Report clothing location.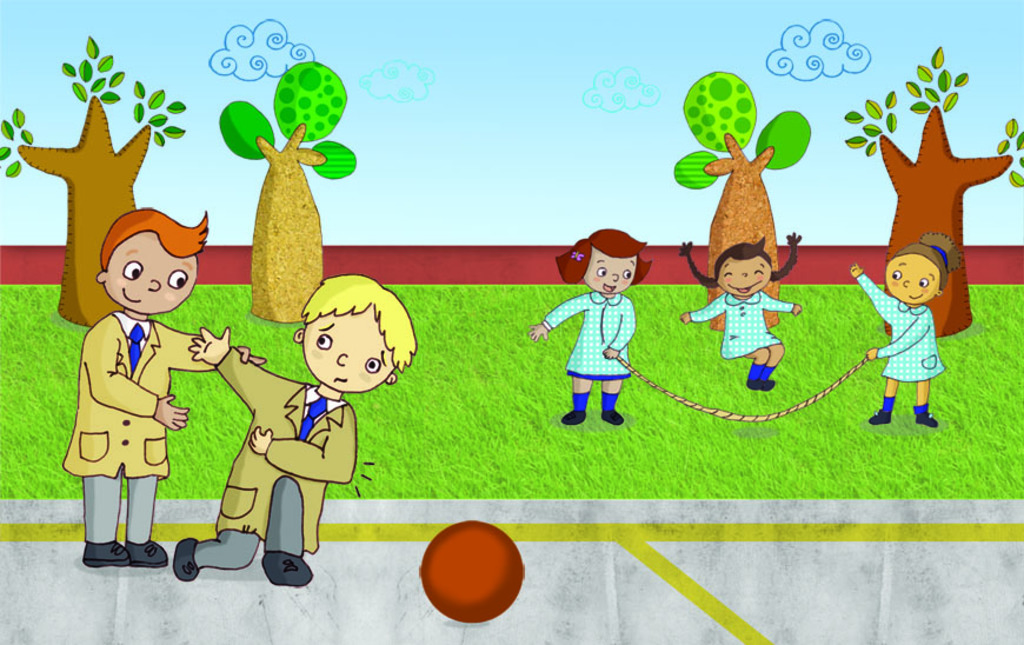
Report: {"left": 878, "top": 395, "right": 893, "bottom": 423}.
